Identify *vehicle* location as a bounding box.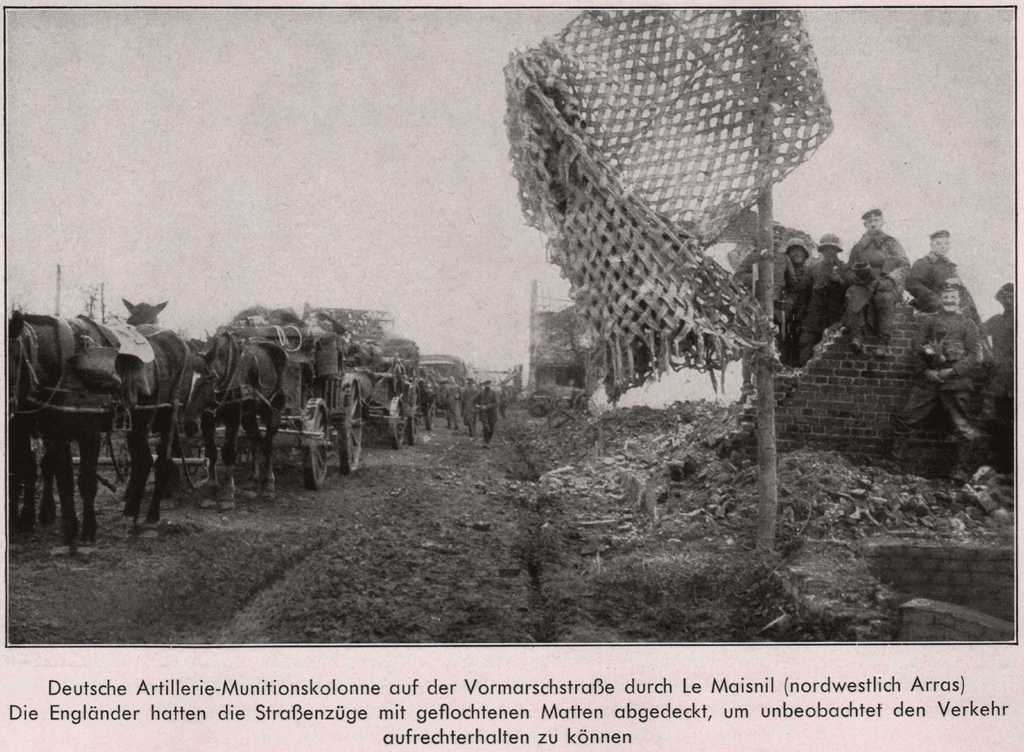
bbox(422, 352, 456, 422).
